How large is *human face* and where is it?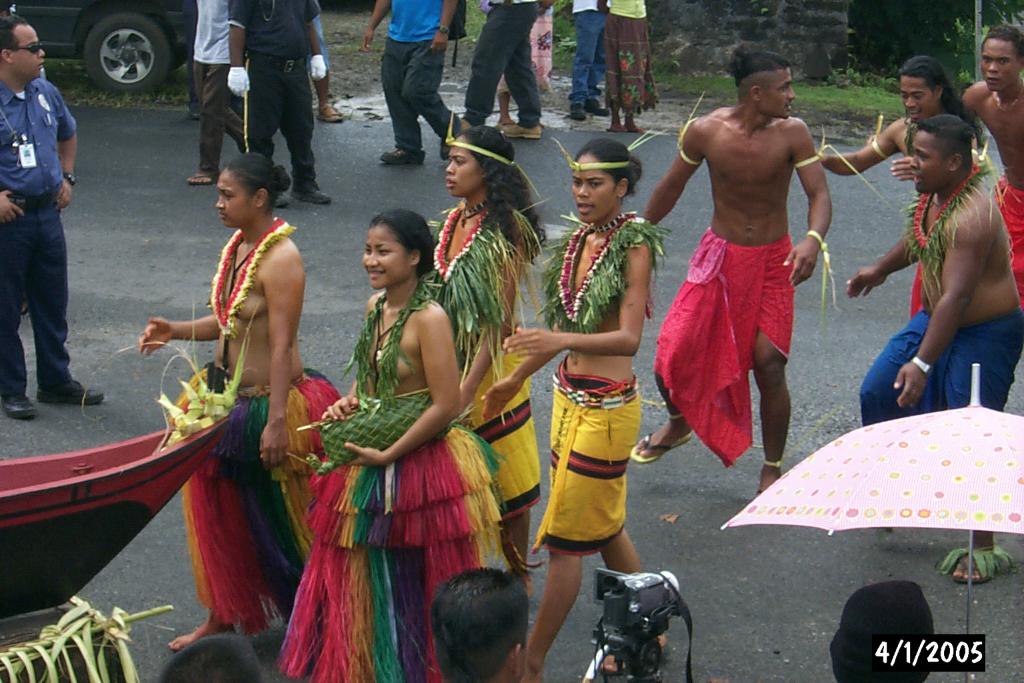
Bounding box: region(900, 74, 937, 121).
